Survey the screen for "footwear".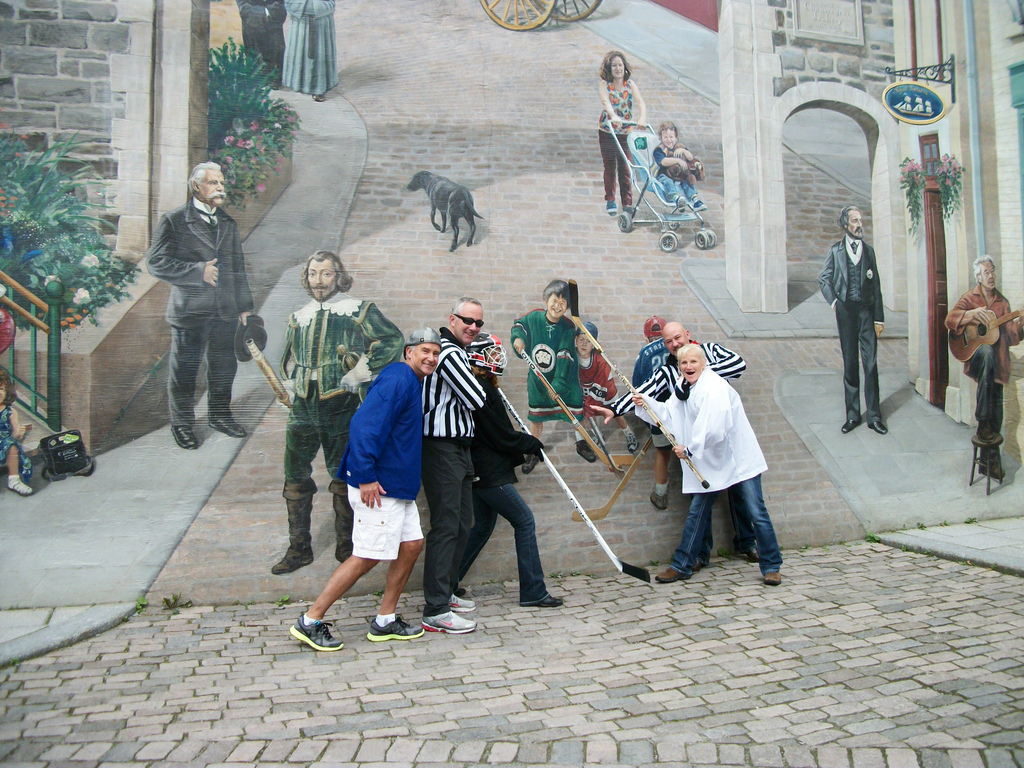
Survey found: [left=527, top=586, right=561, bottom=605].
